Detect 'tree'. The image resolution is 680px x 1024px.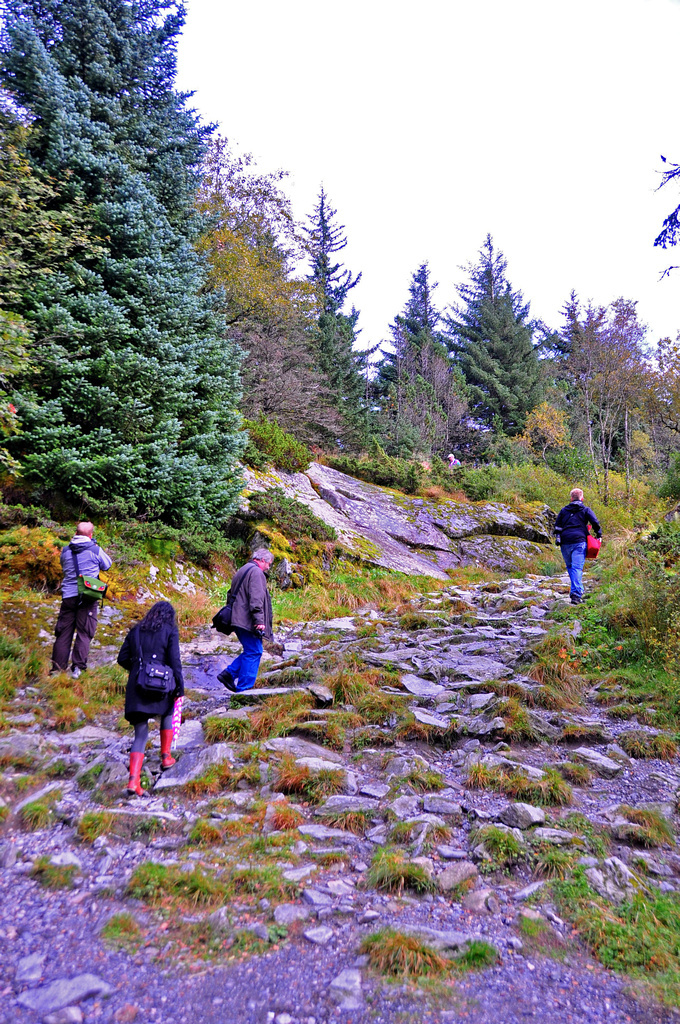
(310, 177, 411, 469).
